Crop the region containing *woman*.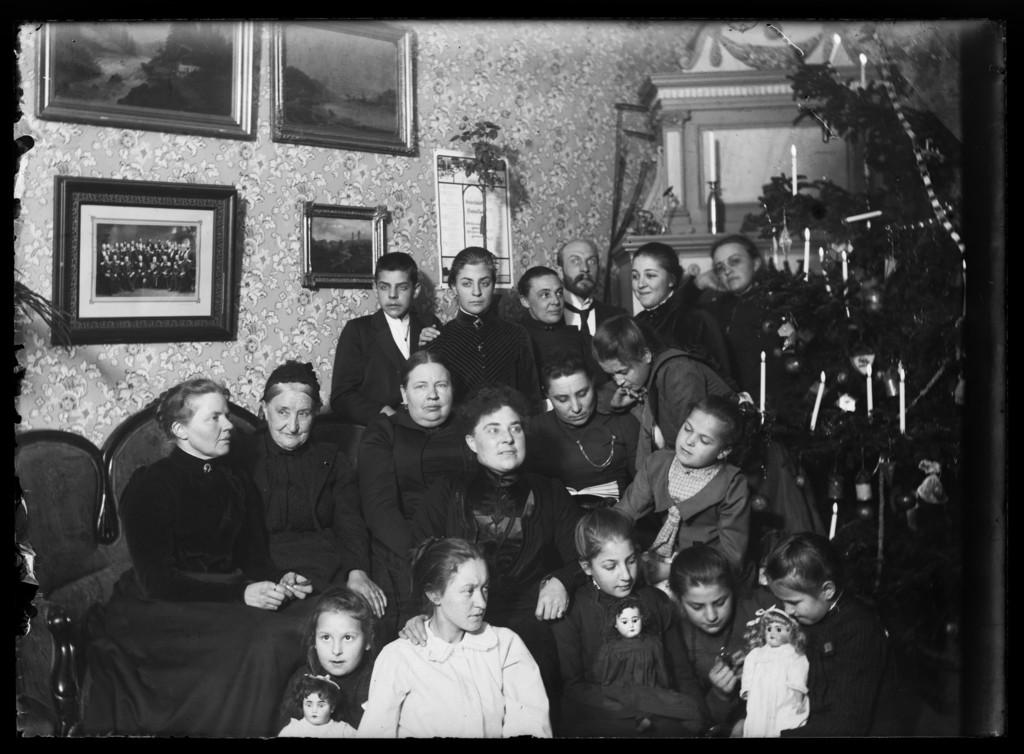
Crop region: crop(355, 352, 479, 662).
